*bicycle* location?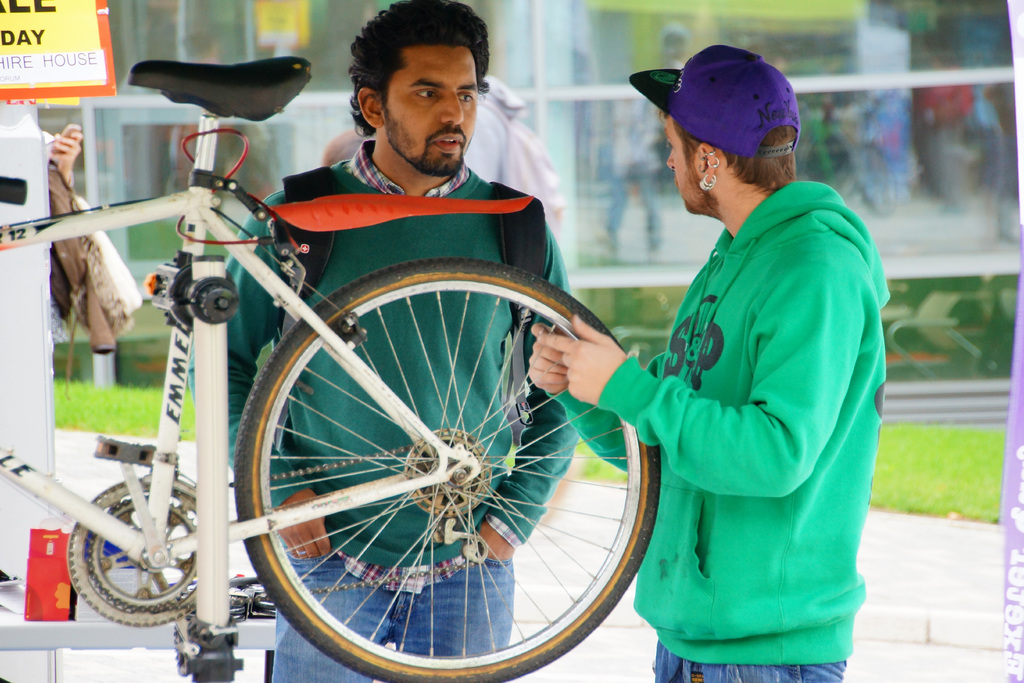
38/80/703/682
